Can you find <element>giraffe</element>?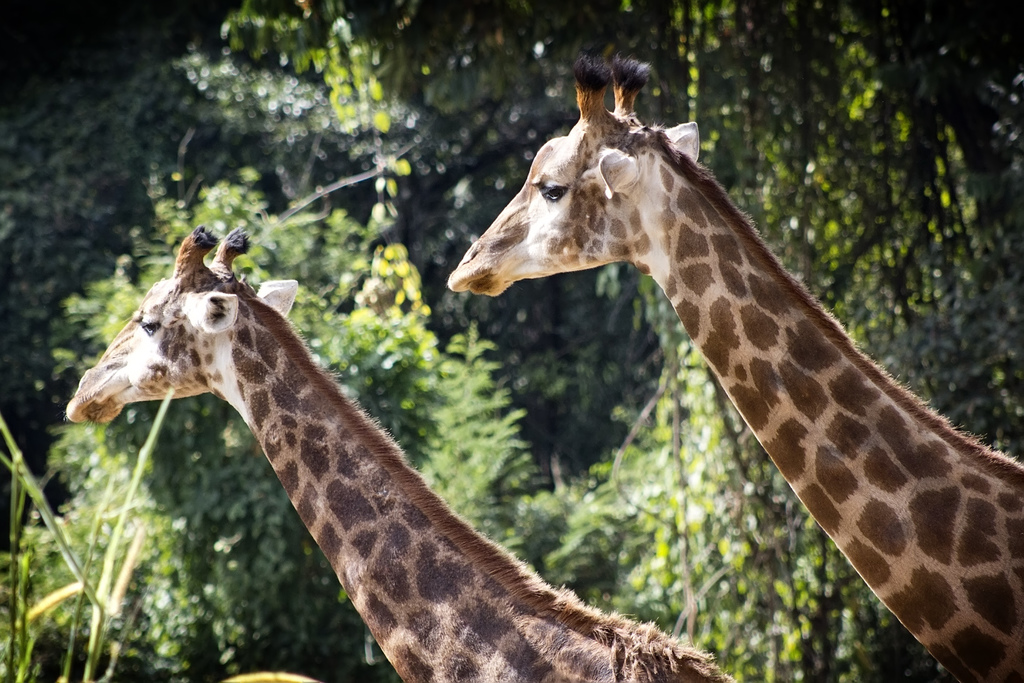
Yes, bounding box: detection(73, 219, 740, 682).
